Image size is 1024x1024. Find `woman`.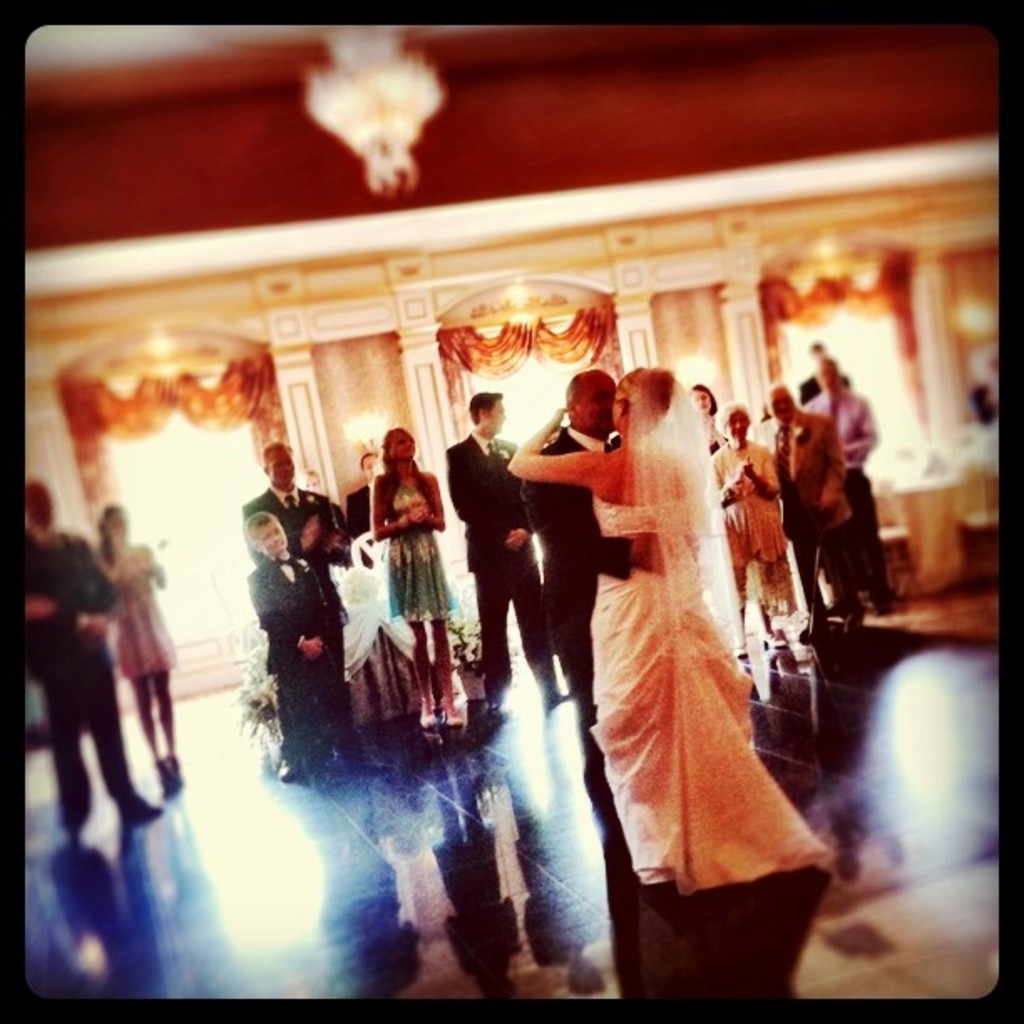
[x1=371, y1=430, x2=462, y2=730].
